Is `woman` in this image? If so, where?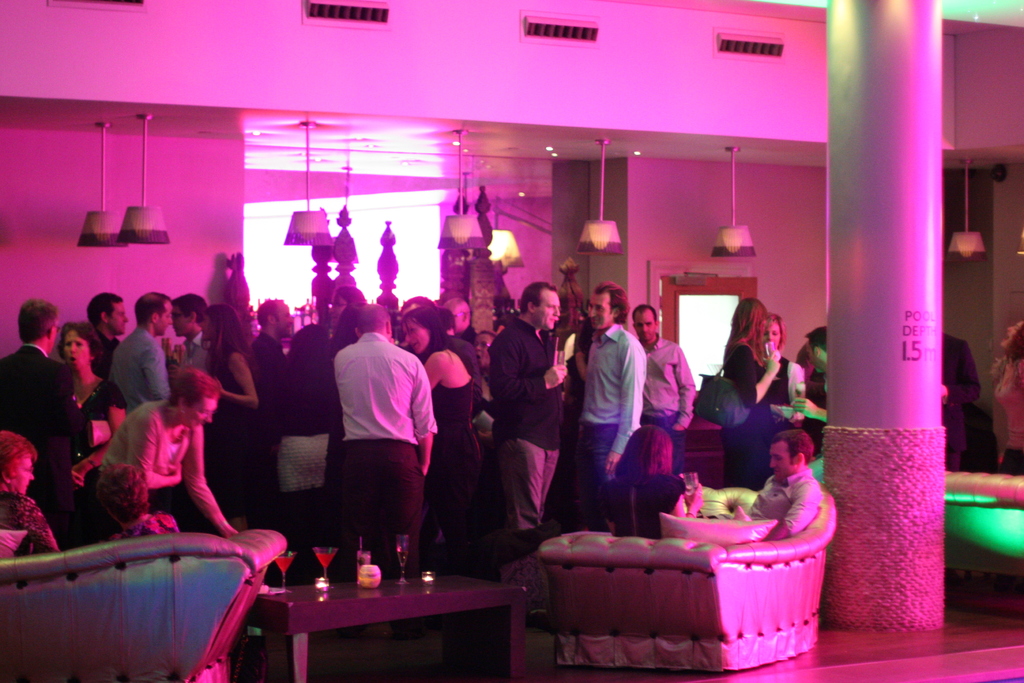
Yes, at (left=319, top=283, right=371, bottom=349).
